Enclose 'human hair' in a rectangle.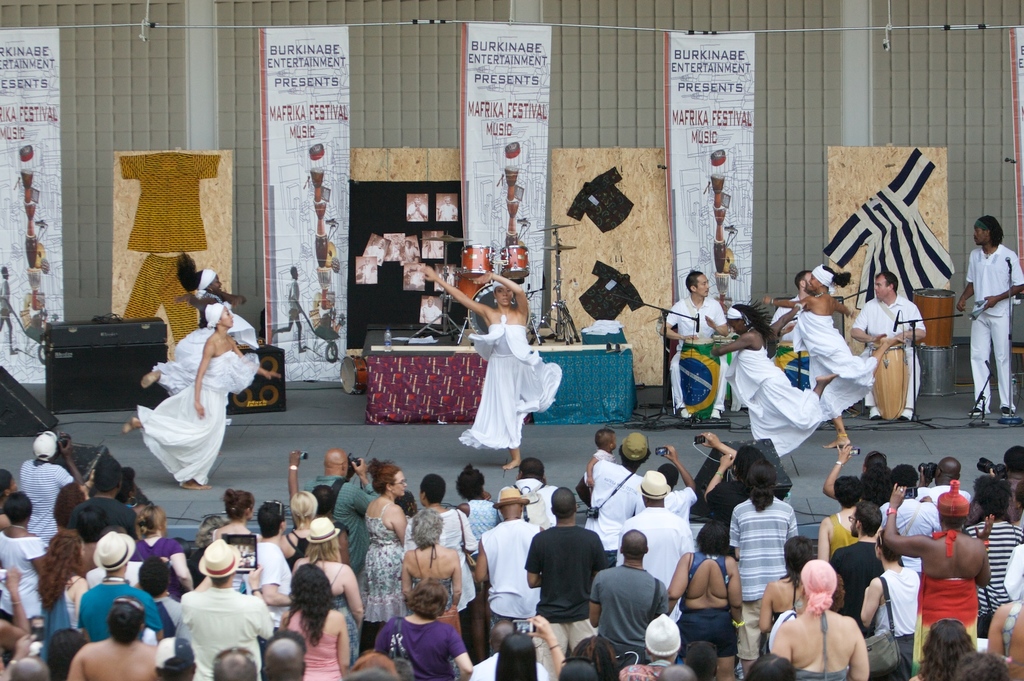
<box>408,506,442,551</box>.
